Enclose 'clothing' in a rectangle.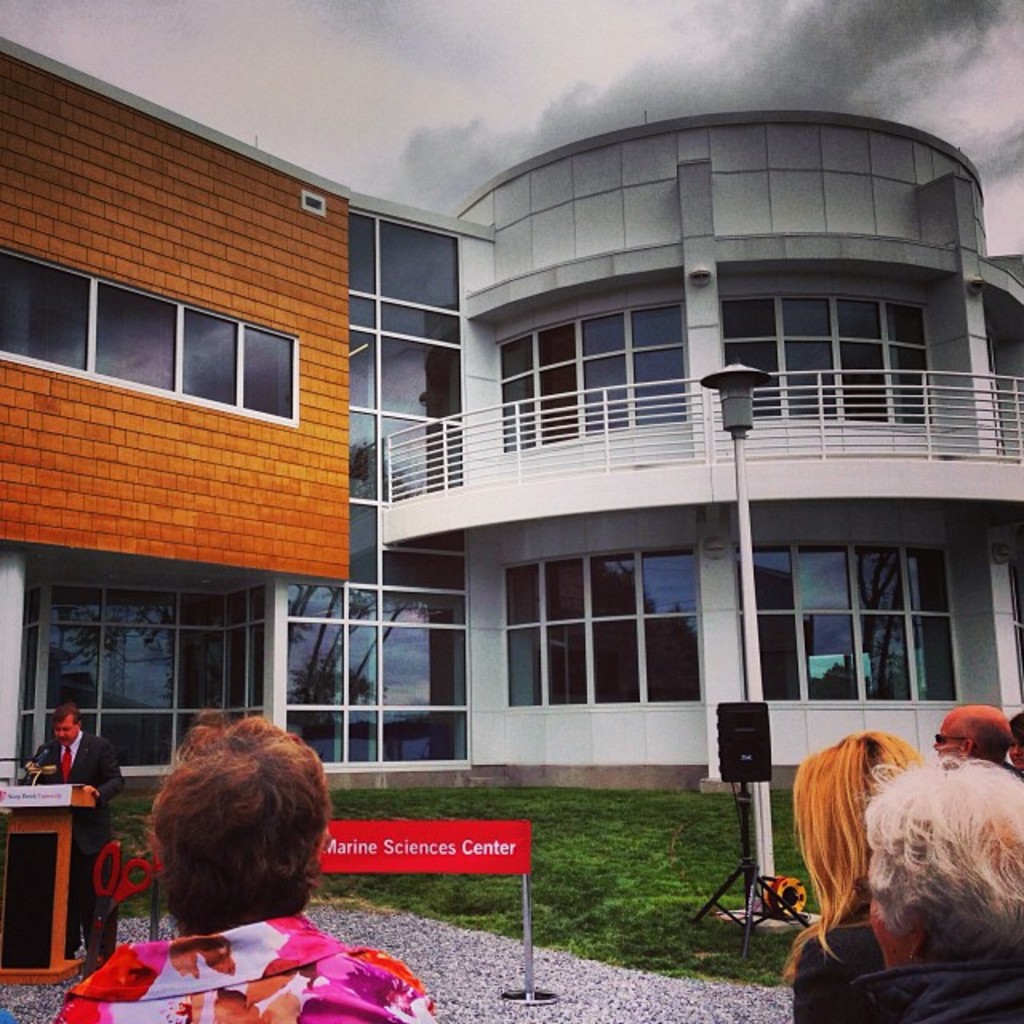
{"x1": 53, "y1": 906, "x2": 437, "y2": 1022}.
